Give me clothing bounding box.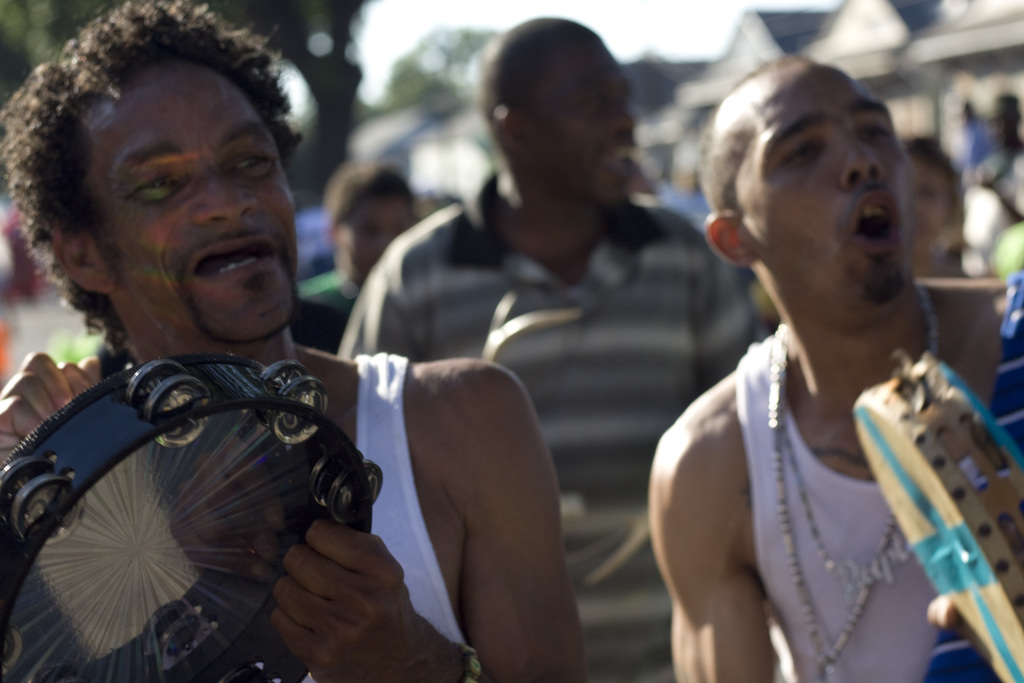
detection(337, 167, 757, 682).
